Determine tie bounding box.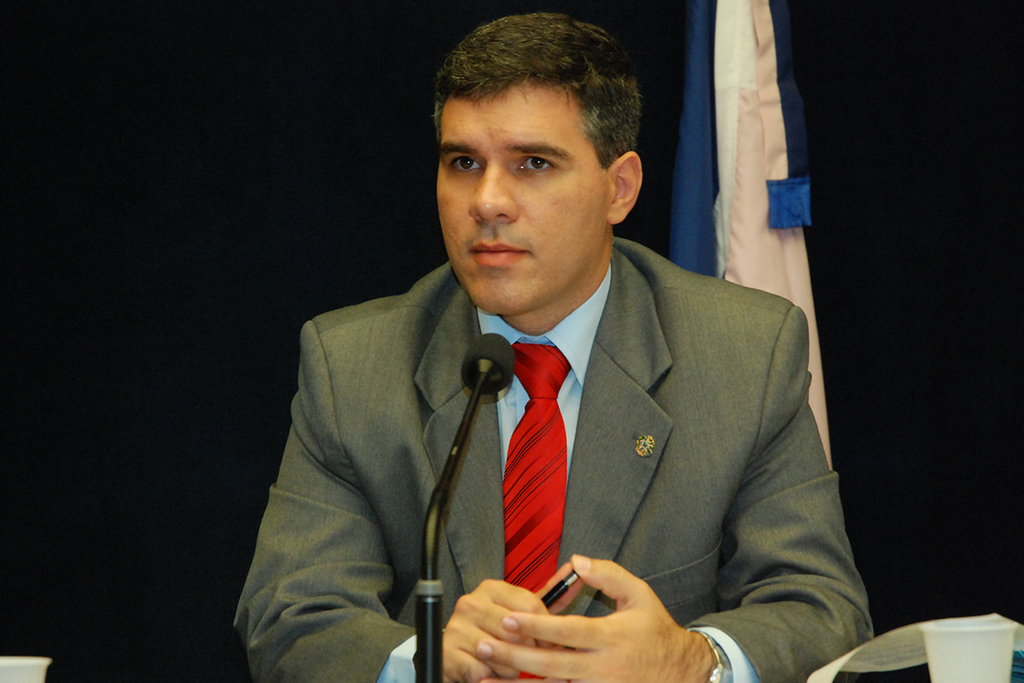
Determined: [504,344,572,682].
